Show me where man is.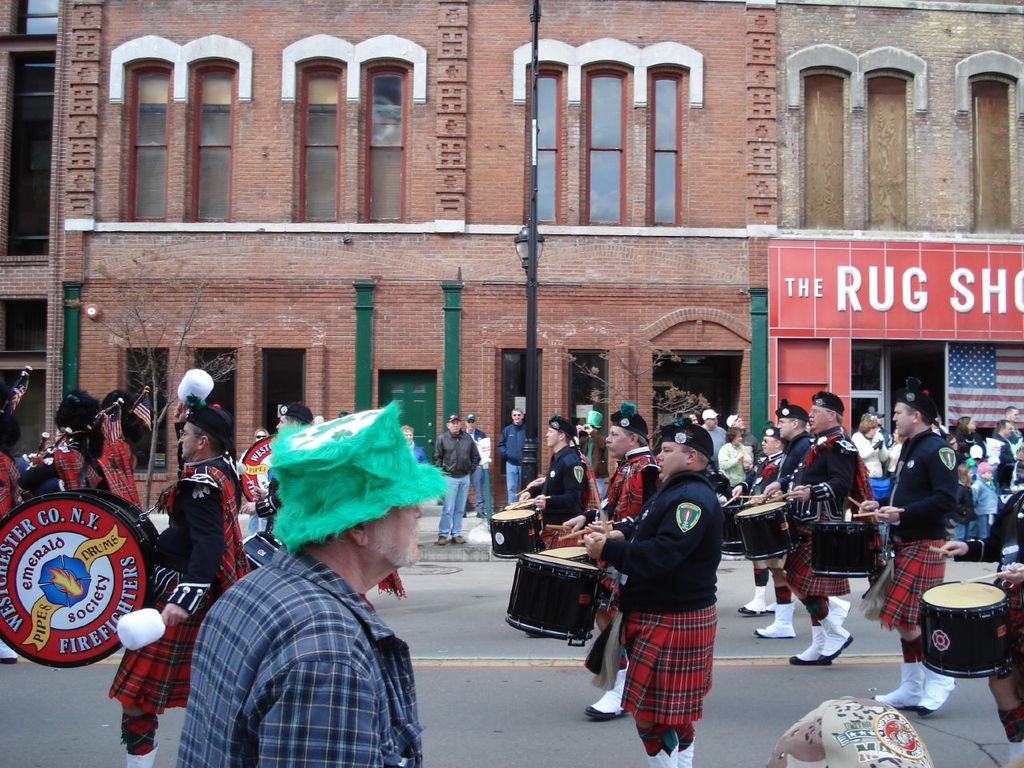
man is at left=517, top=409, right=588, bottom=648.
